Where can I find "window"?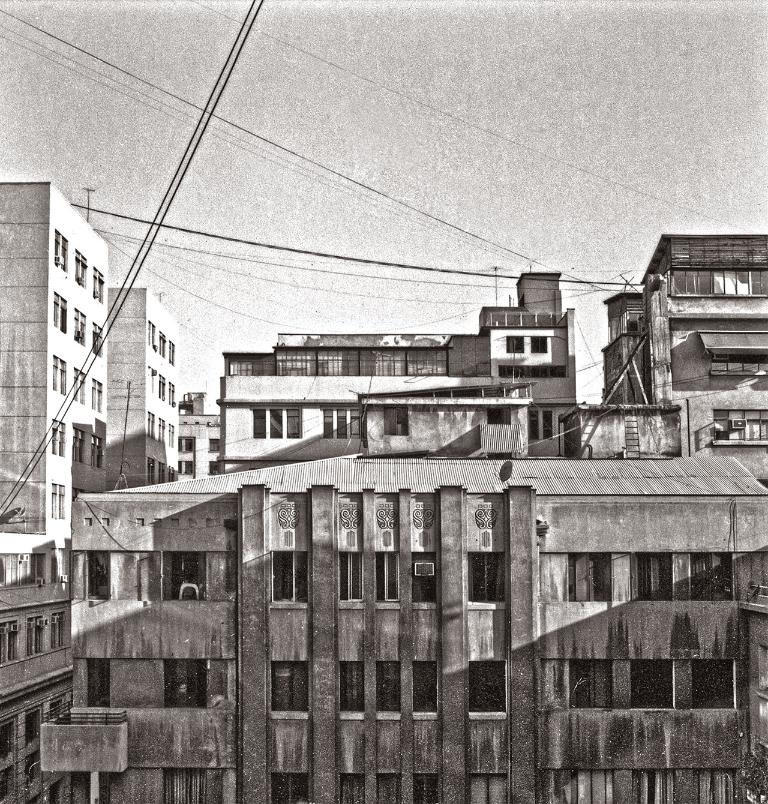
You can find it at 380, 404, 408, 437.
